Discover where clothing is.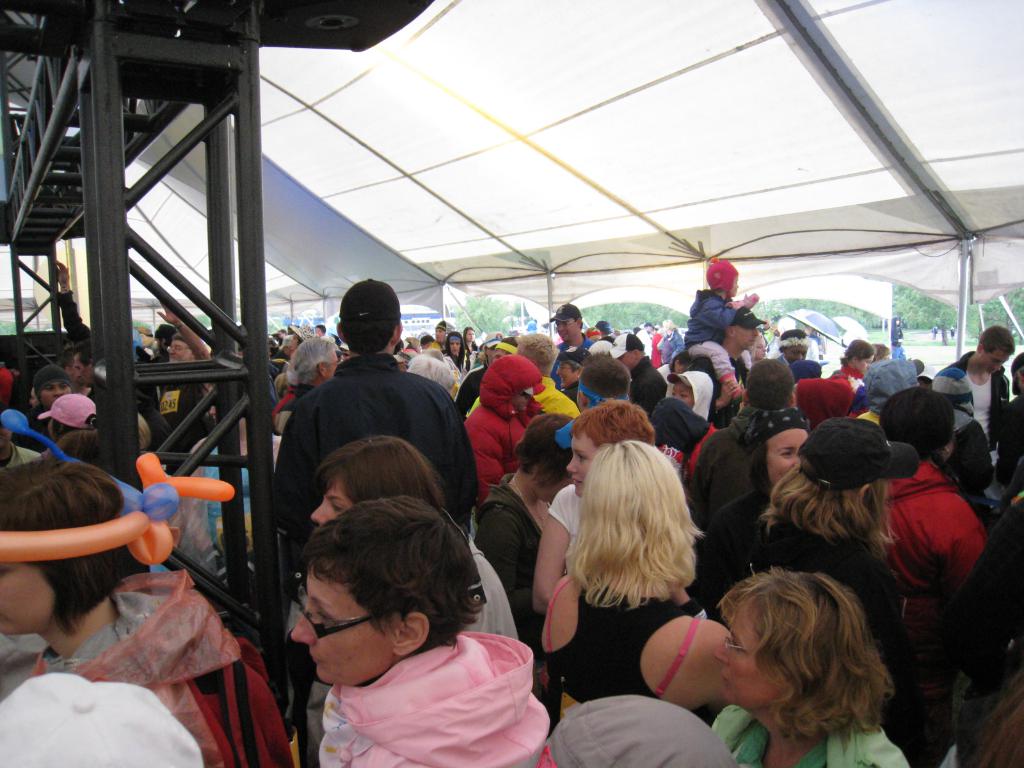
Discovered at (x1=534, y1=577, x2=700, y2=703).
